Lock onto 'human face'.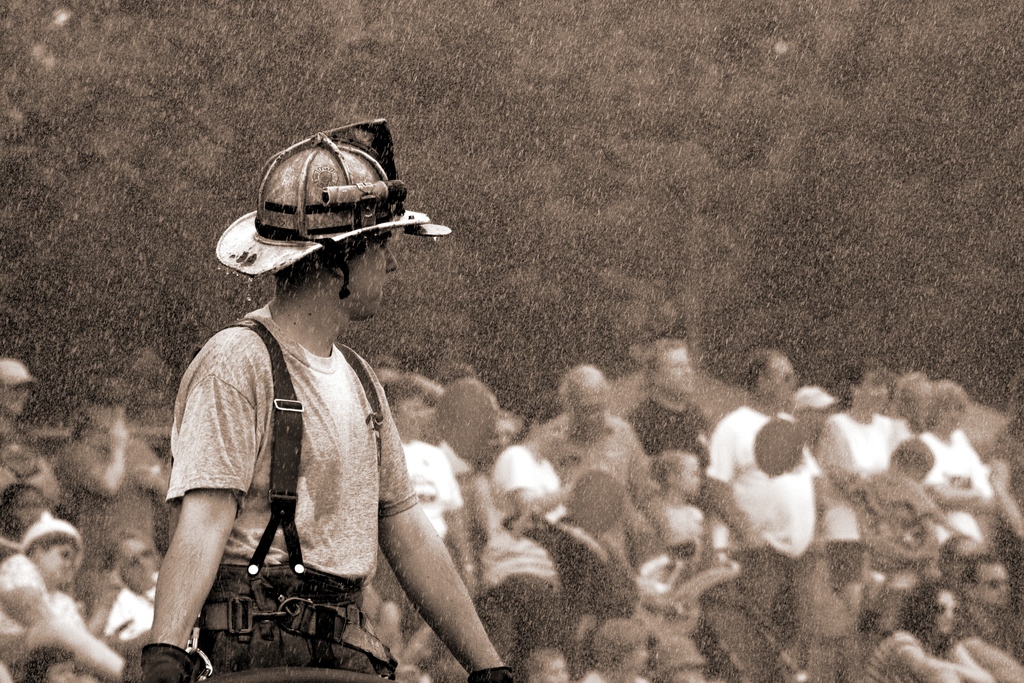
Locked: 576:389:608:432.
